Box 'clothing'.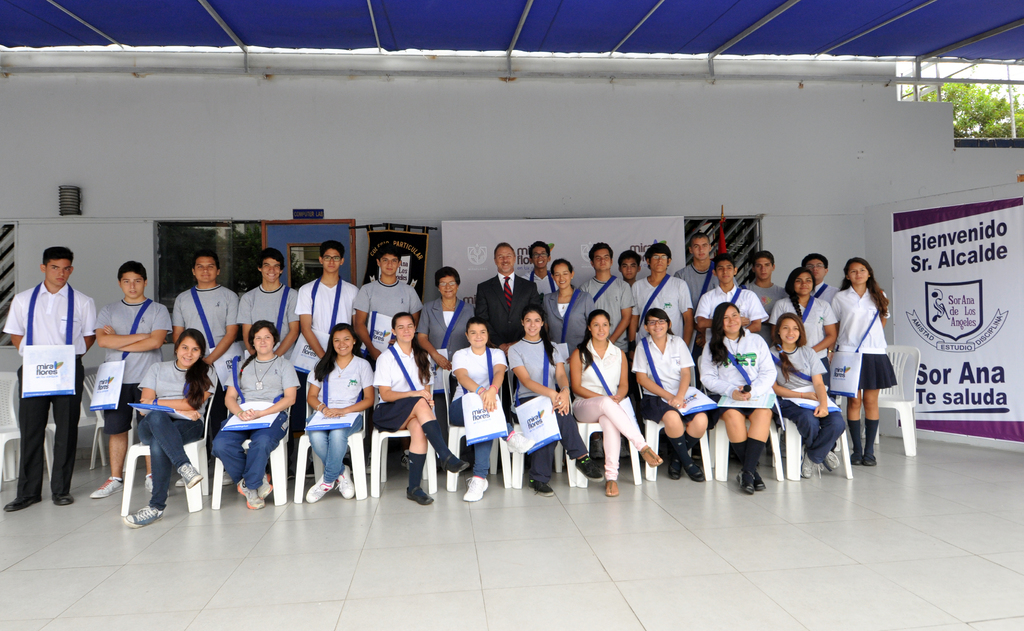
303,356,371,484.
